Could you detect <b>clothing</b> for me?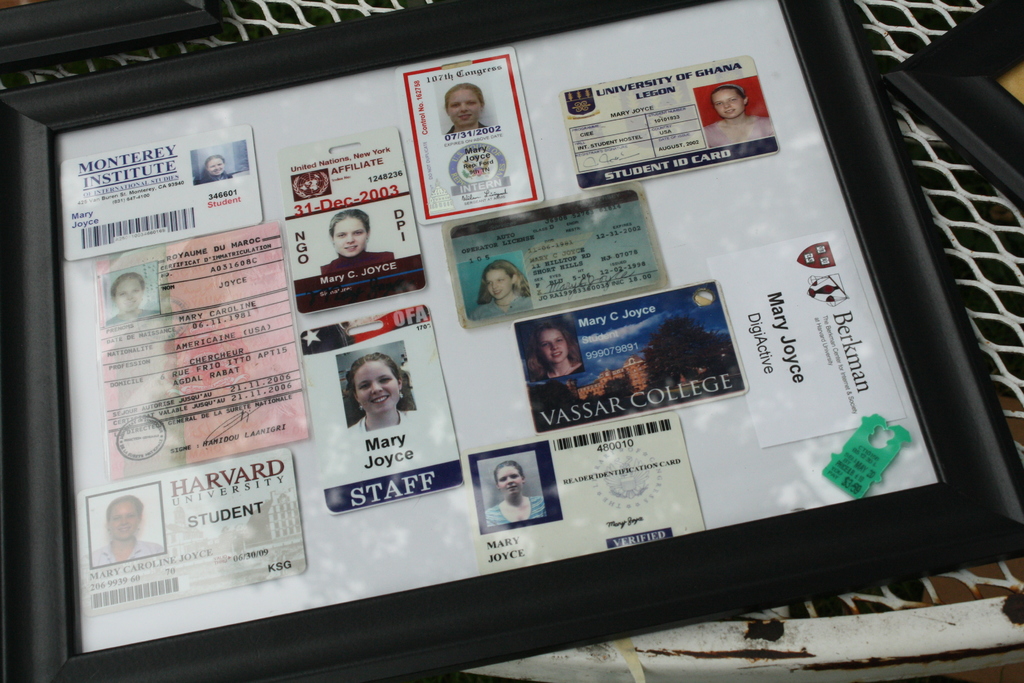
Detection result: 89:539:163:566.
